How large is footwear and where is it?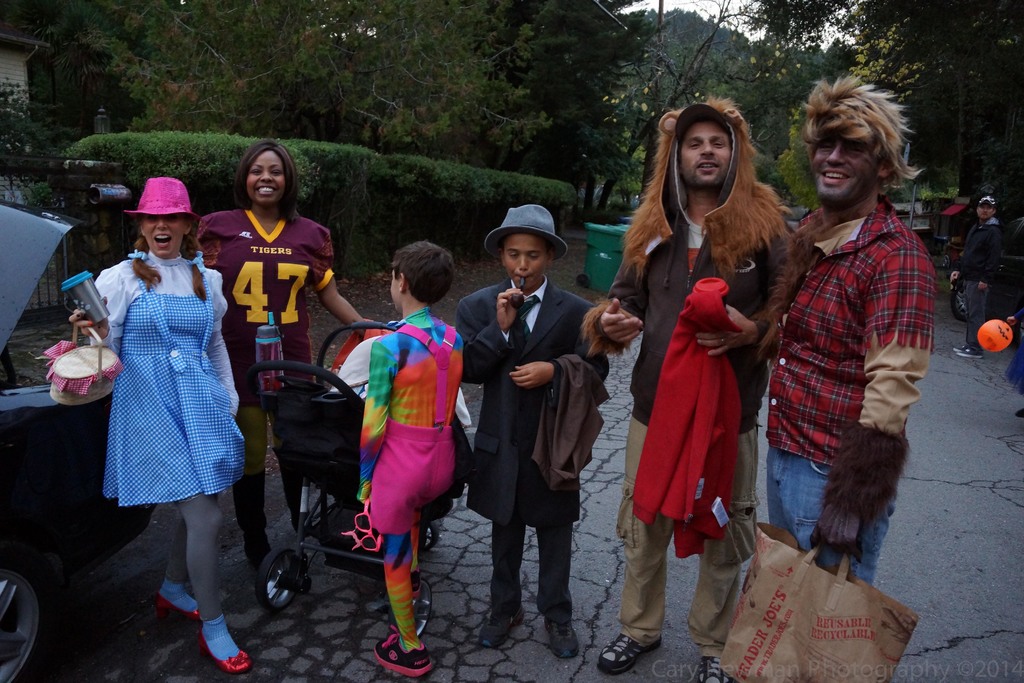
Bounding box: rect(596, 632, 663, 673).
